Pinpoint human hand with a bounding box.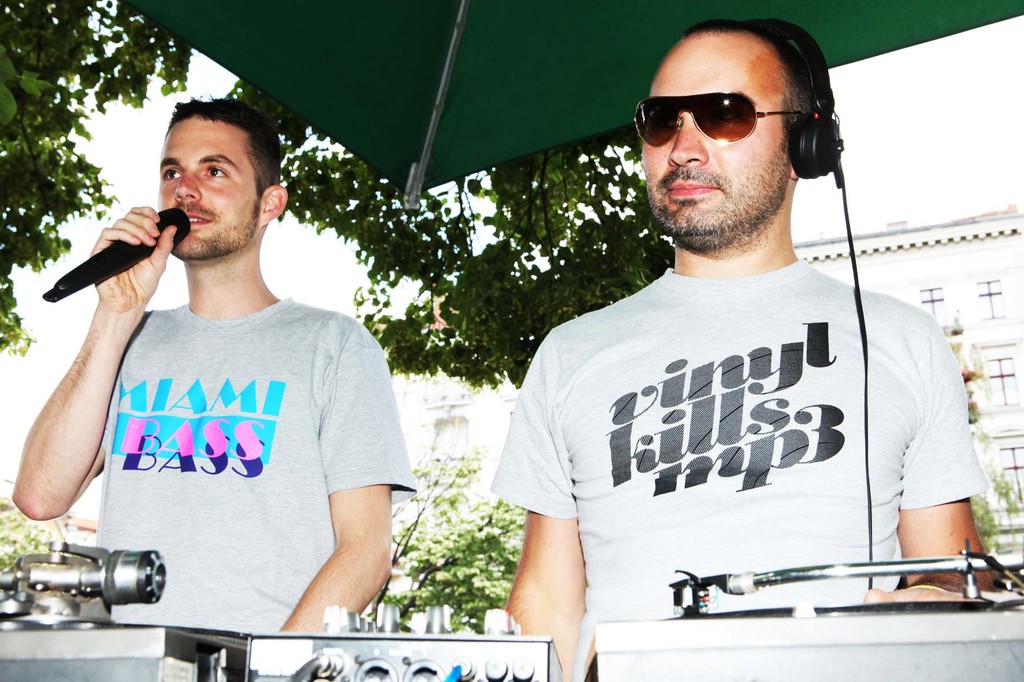
<region>861, 582, 983, 602</region>.
